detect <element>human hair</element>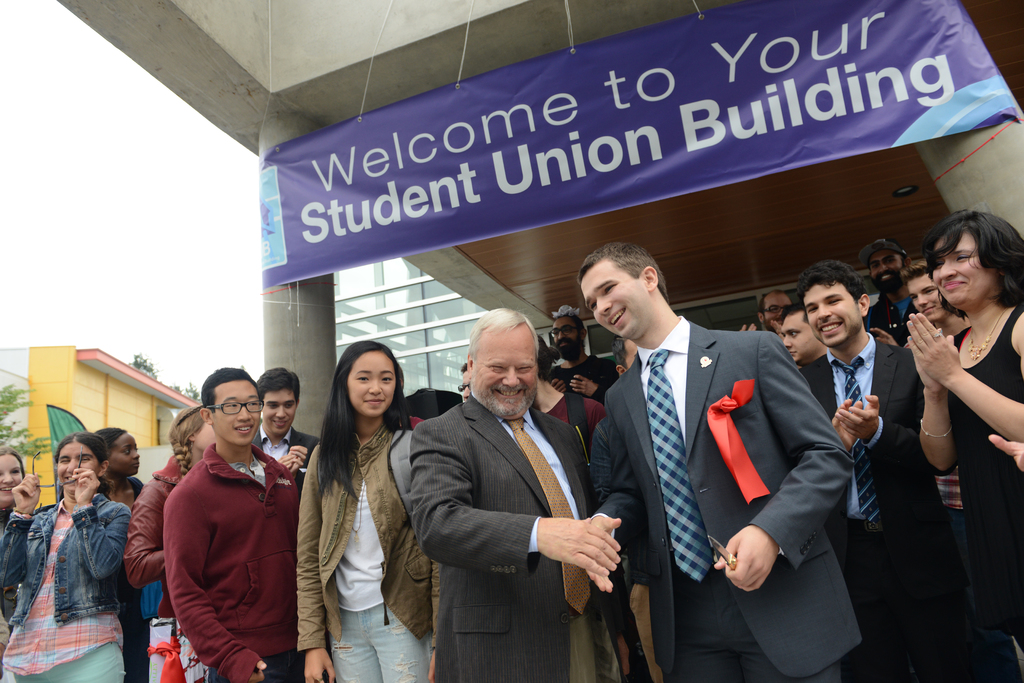
168 406 211 483
